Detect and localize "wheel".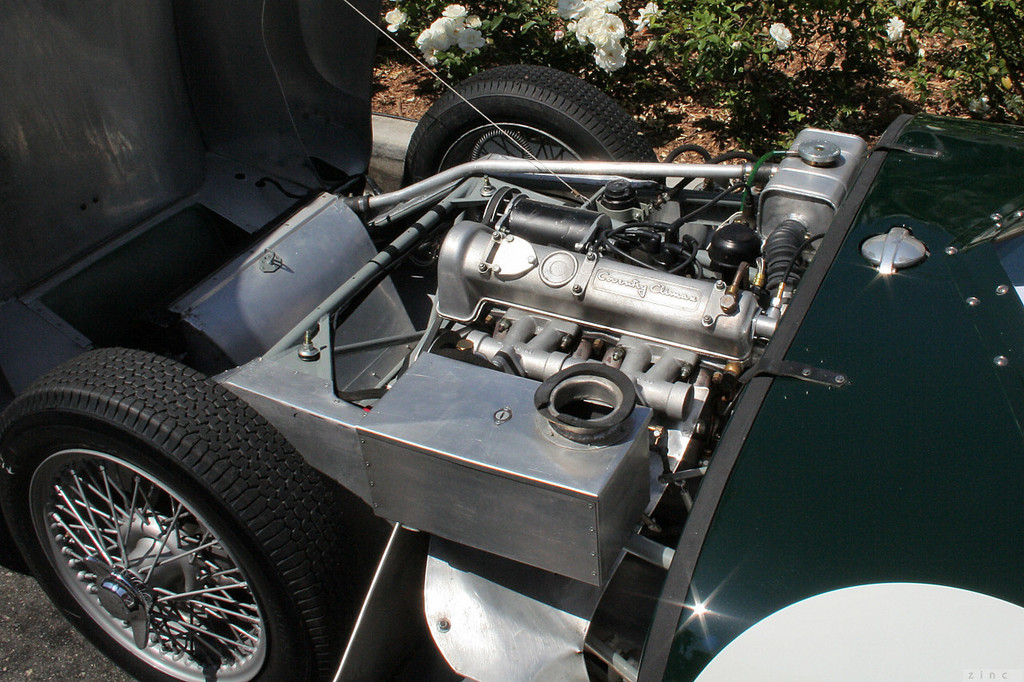
Localized at <box>401,62,664,286</box>.
